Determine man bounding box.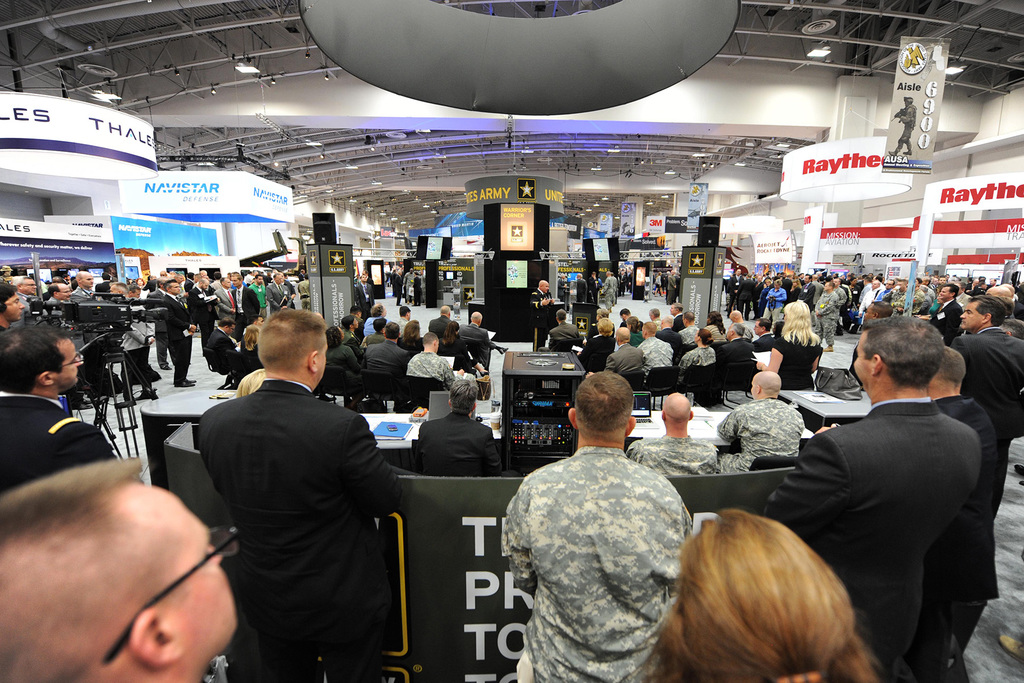
Determined: 362, 305, 387, 336.
